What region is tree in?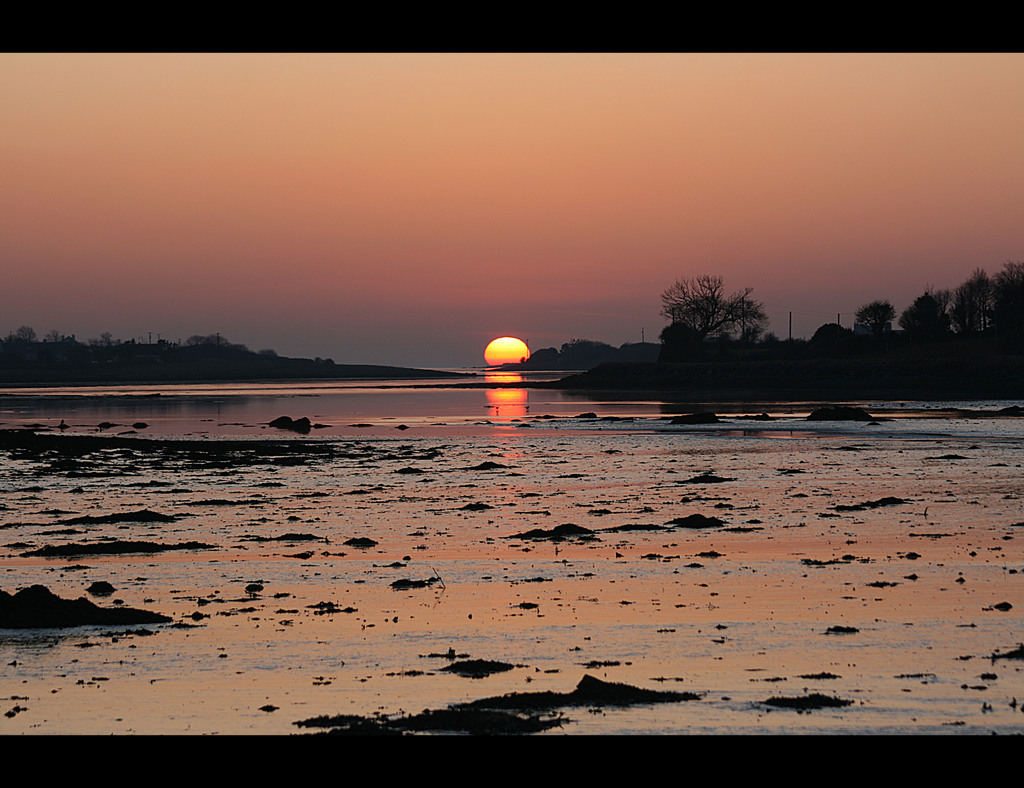
select_region(906, 253, 1013, 341).
